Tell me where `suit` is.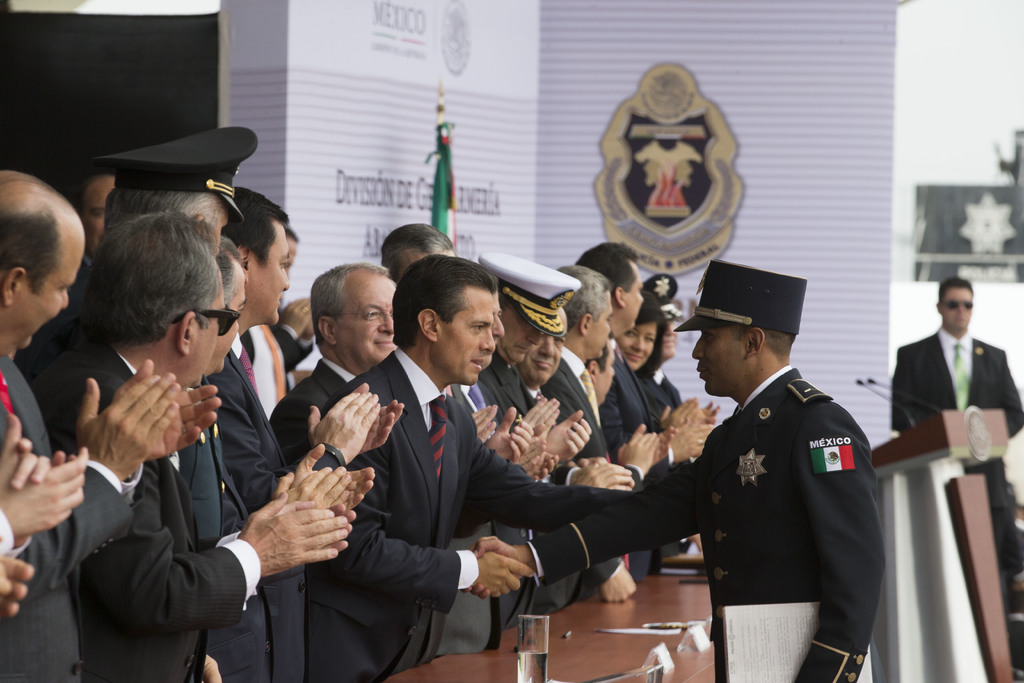
`suit` is at (31, 337, 261, 682).
